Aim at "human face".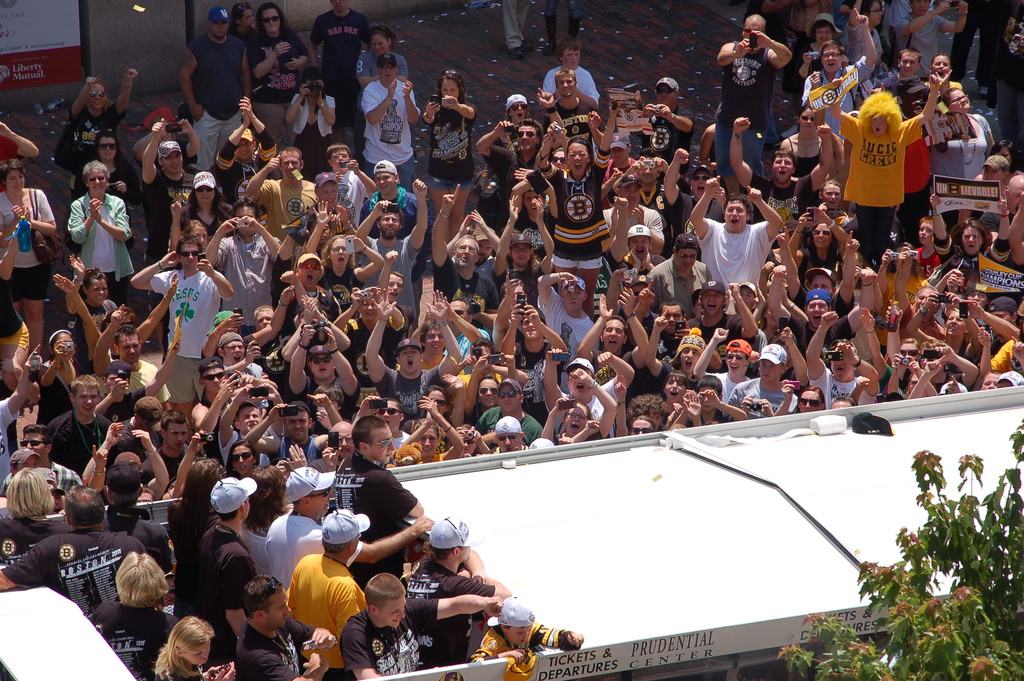
Aimed at 419:428:438:458.
